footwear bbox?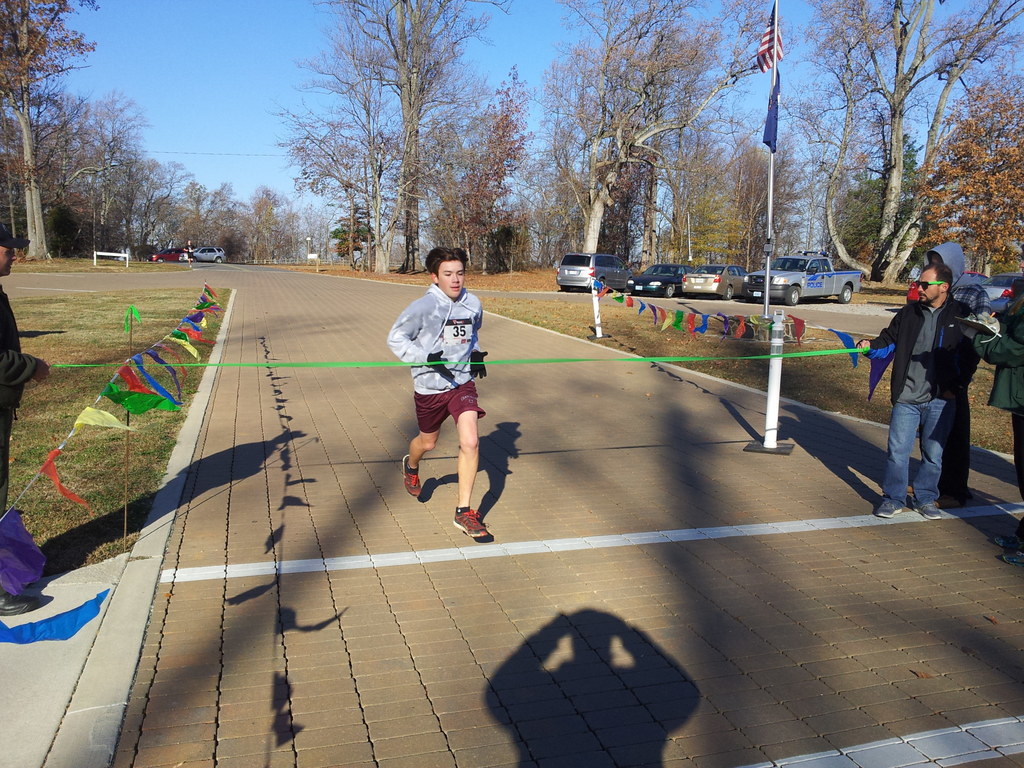
x1=991 y1=532 x2=1023 y2=545
